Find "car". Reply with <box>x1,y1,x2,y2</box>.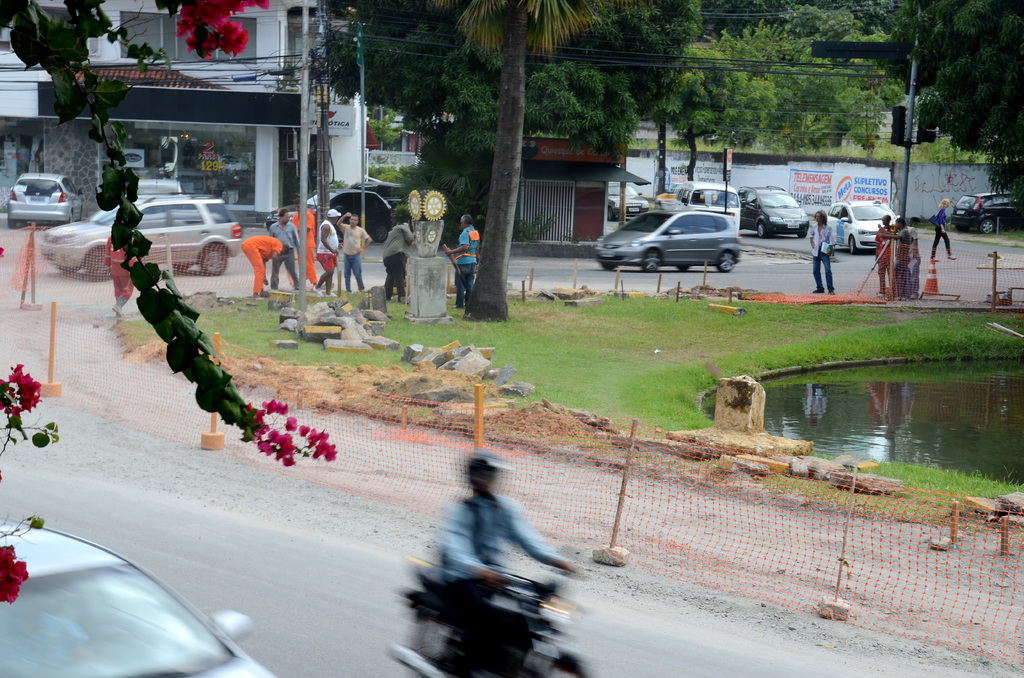
<box>607,181,650,222</box>.
